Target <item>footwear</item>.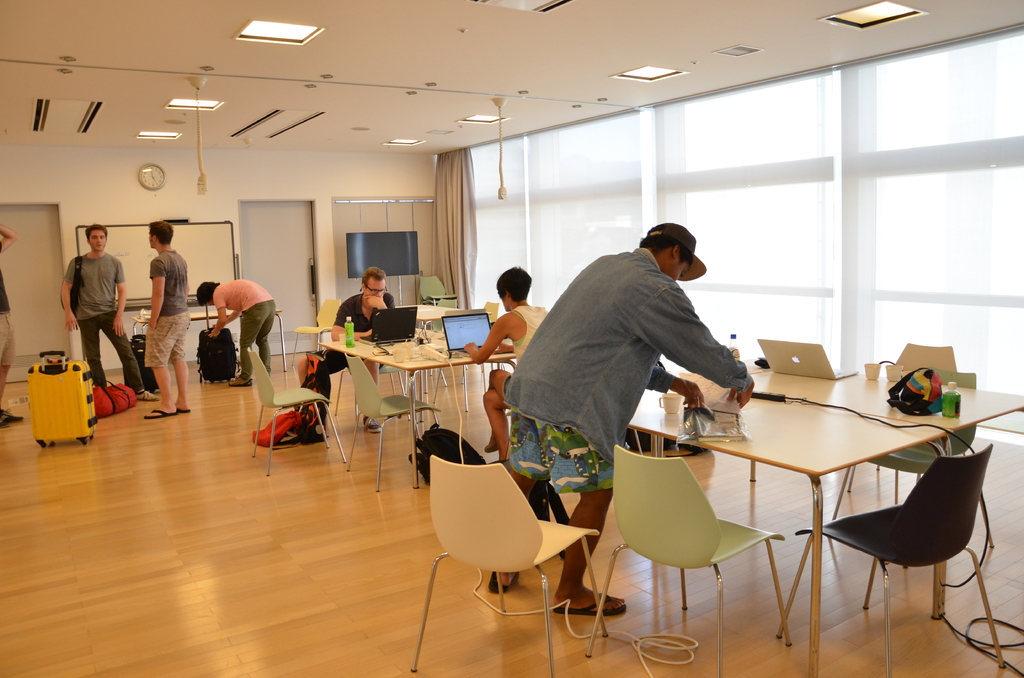
Target region: box=[1, 402, 21, 426].
